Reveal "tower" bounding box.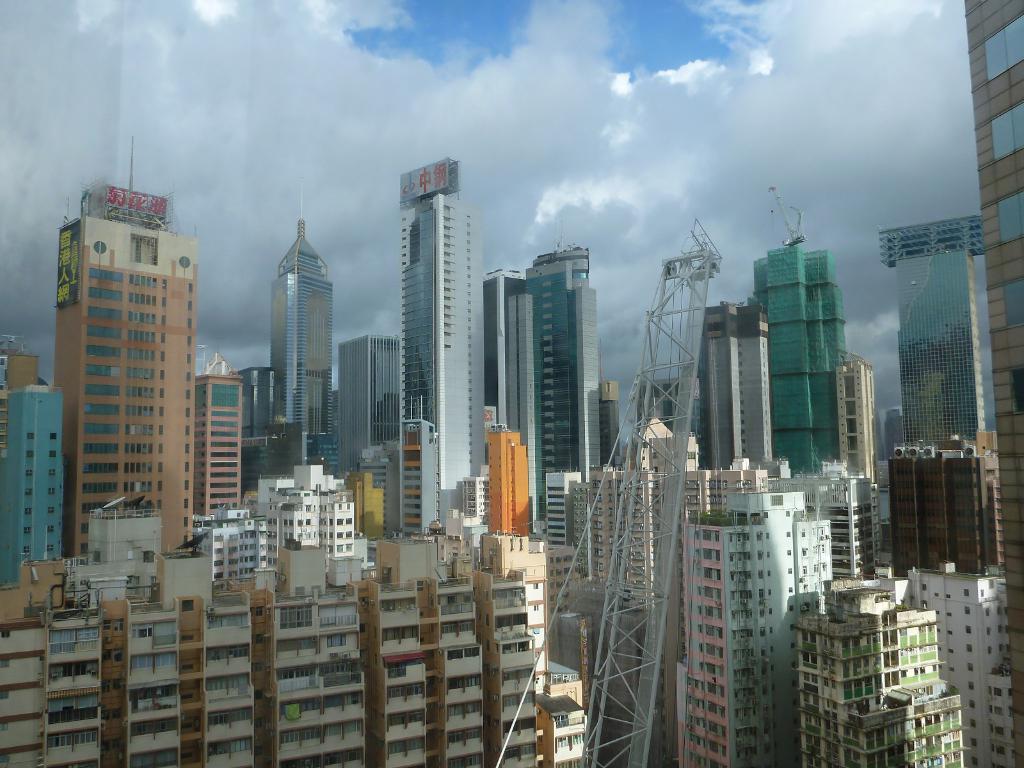
Revealed: box(338, 338, 404, 481).
